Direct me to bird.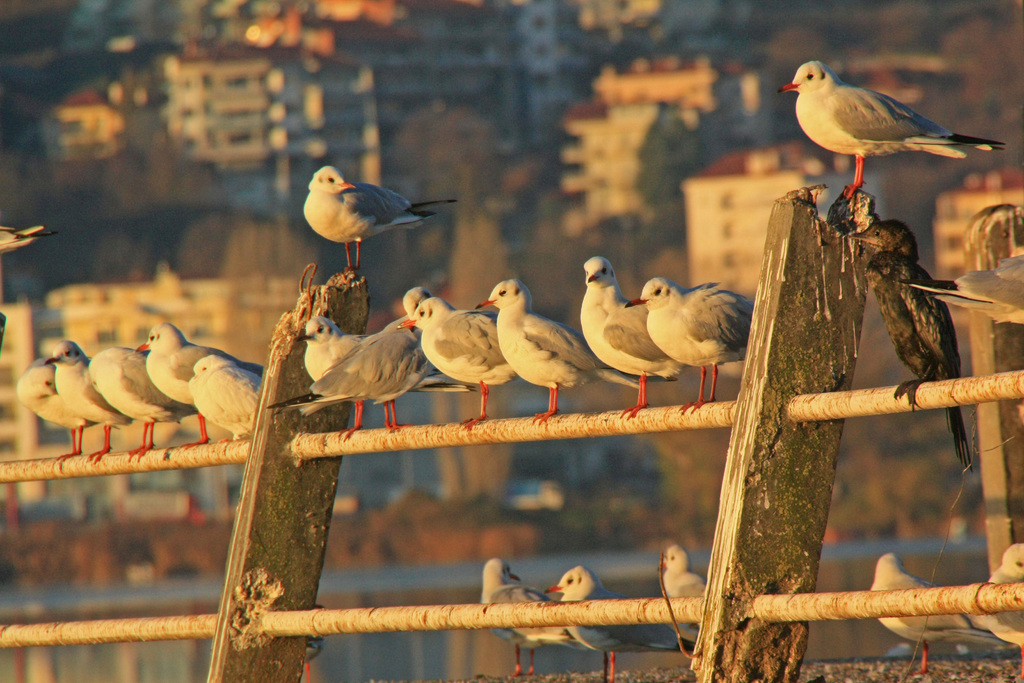
Direction: box(480, 561, 591, 682).
